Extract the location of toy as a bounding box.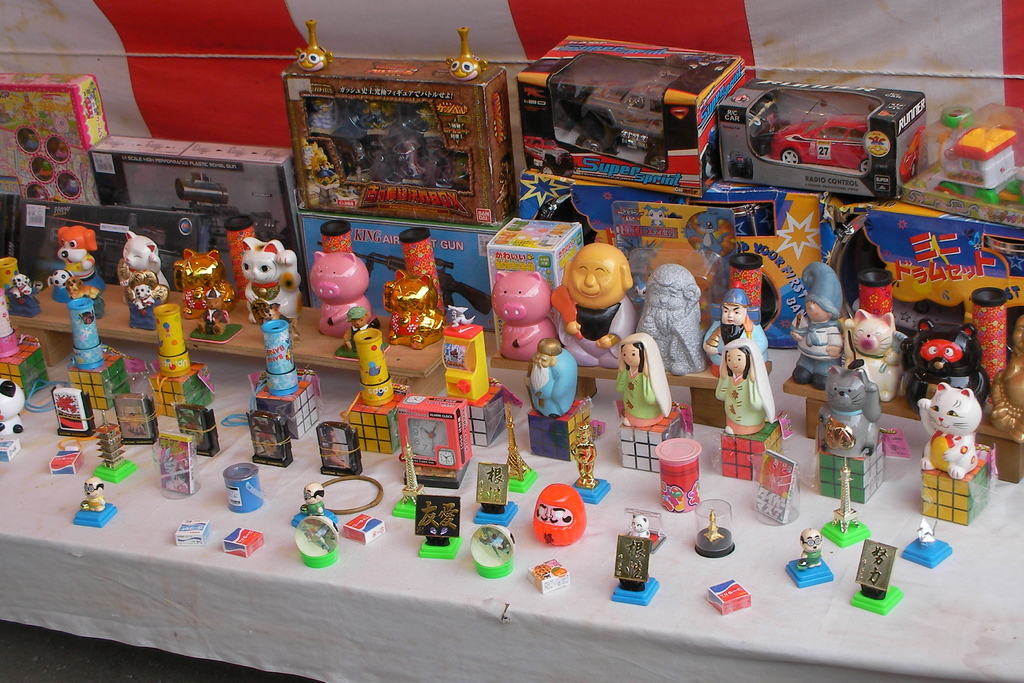
left=524, top=336, right=580, bottom=420.
